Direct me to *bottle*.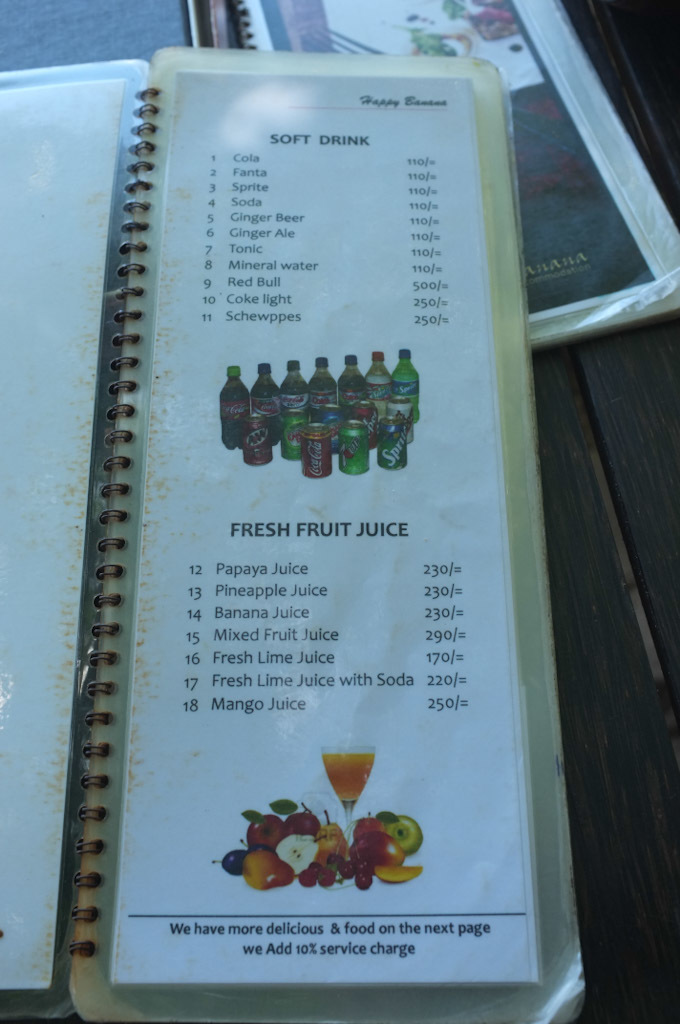
Direction: locate(249, 358, 281, 440).
